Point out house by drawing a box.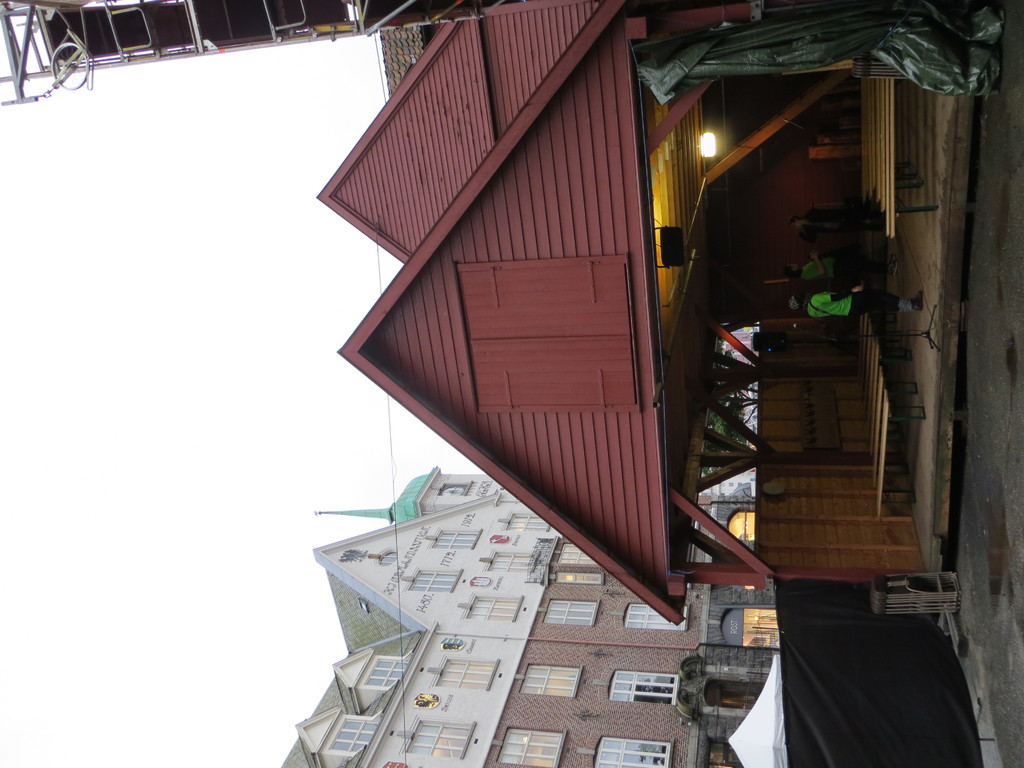
x1=268, y1=468, x2=784, y2=767.
